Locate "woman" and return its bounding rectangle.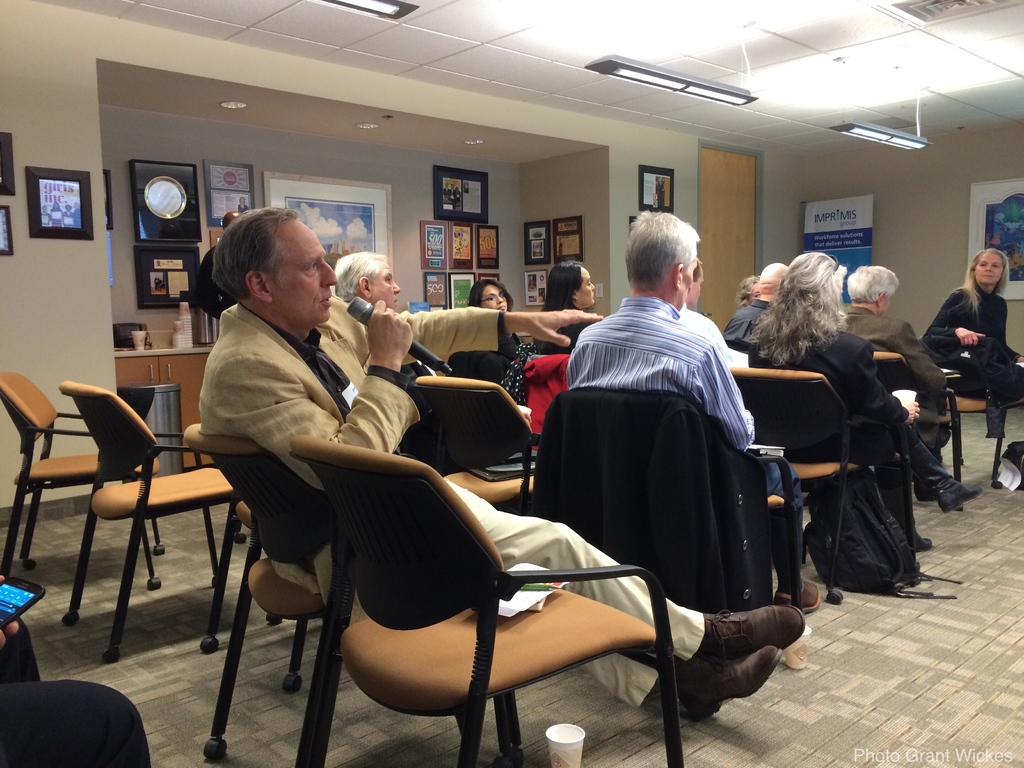
l=468, t=280, r=532, b=405.
